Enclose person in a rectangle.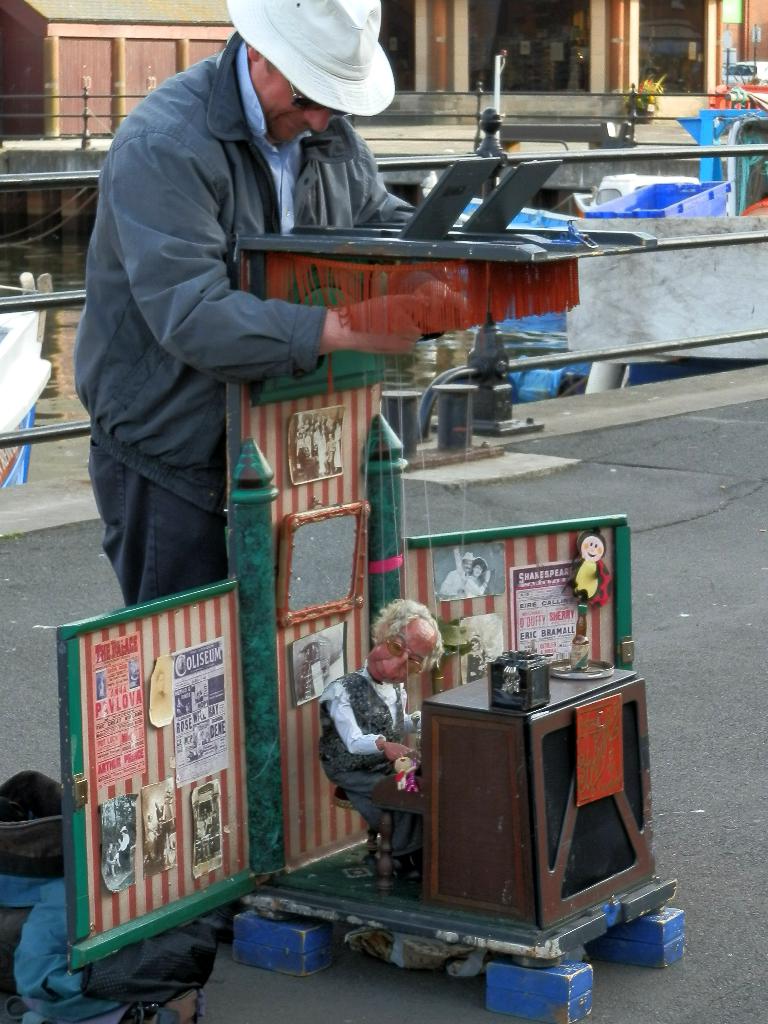
Rect(318, 599, 450, 888).
